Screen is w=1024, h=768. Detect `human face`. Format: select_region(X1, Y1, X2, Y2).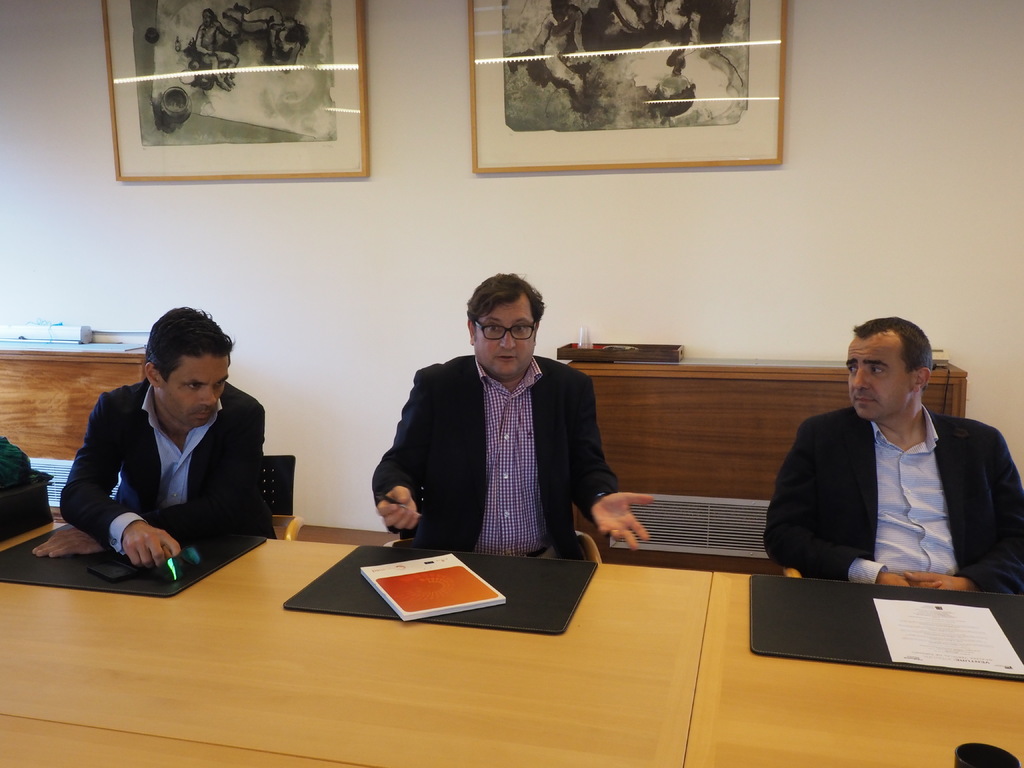
select_region(845, 337, 915, 417).
